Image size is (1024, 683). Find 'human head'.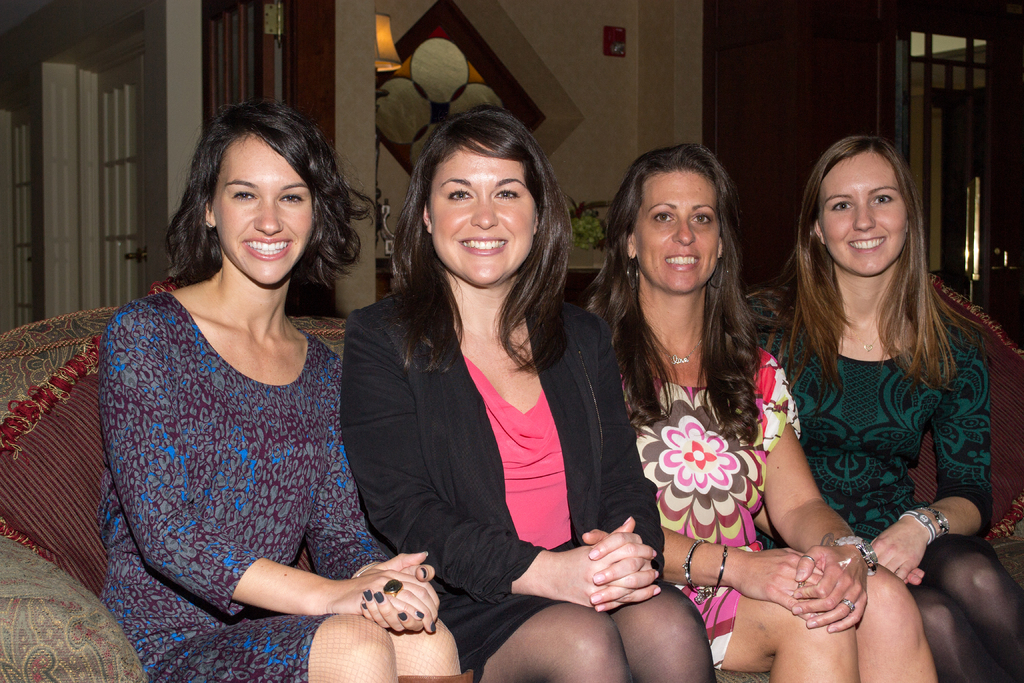
crop(395, 104, 575, 290).
